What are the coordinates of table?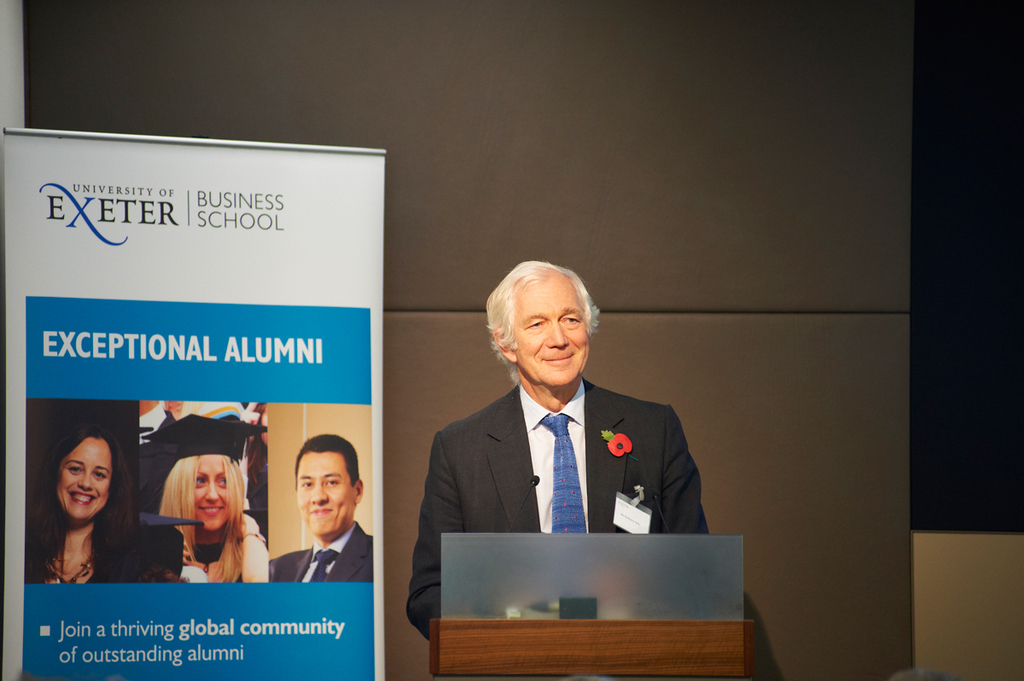
left=428, top=613, right=762, bottom=680.
